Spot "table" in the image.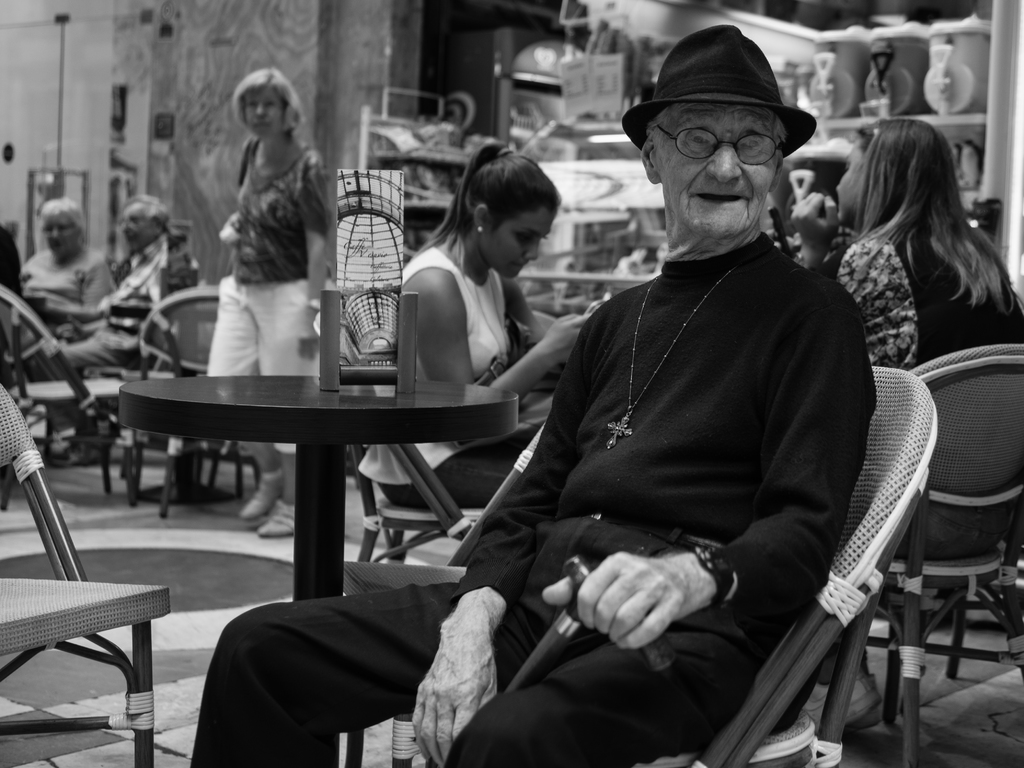
"table" found at bbox(138, 262, 486, 602).
